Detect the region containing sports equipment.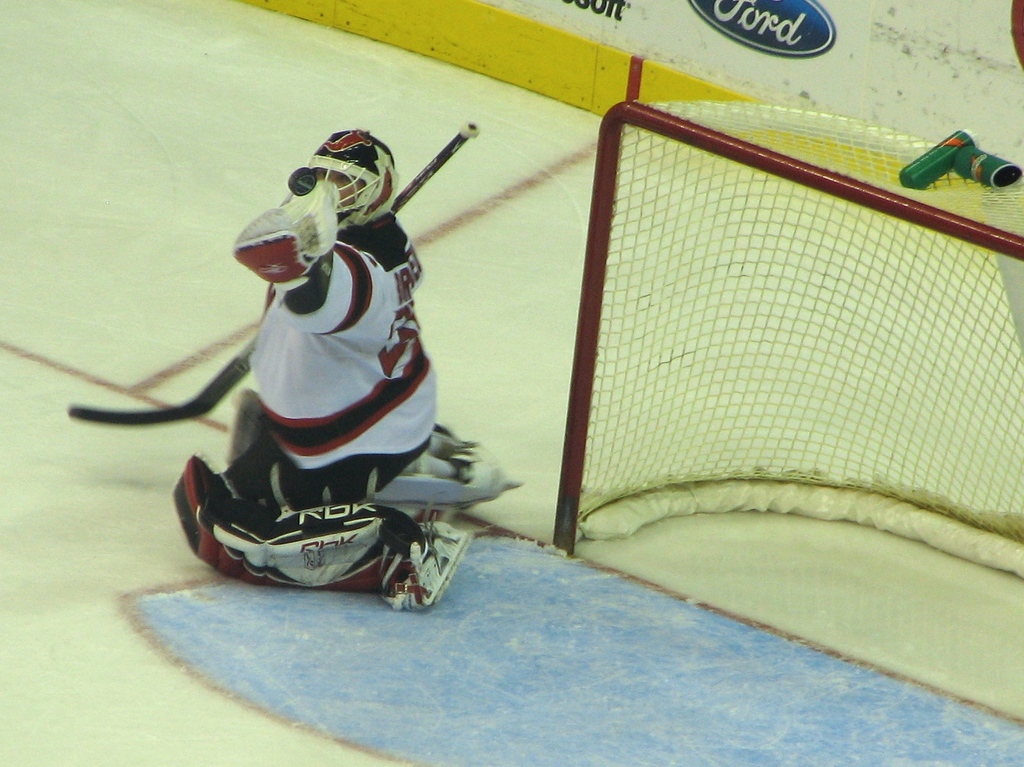
{"x1": 64, "y1": 120, "x2": 478, "y2": 426}.
